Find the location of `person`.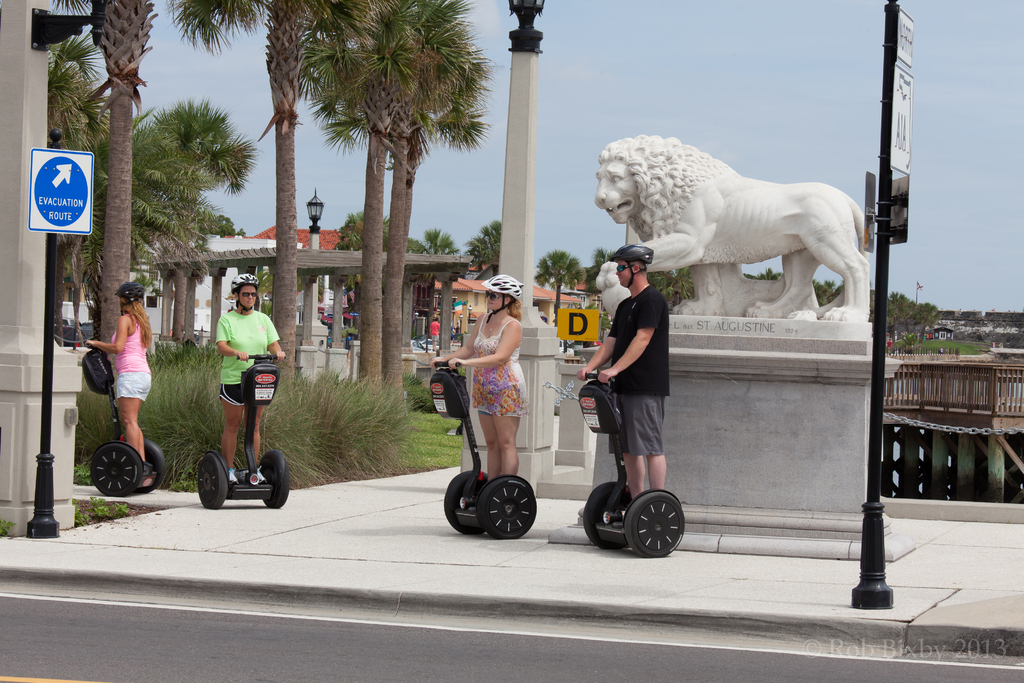
Location: pyautogui.locateOnScreen(576, 243, 673, 525).
